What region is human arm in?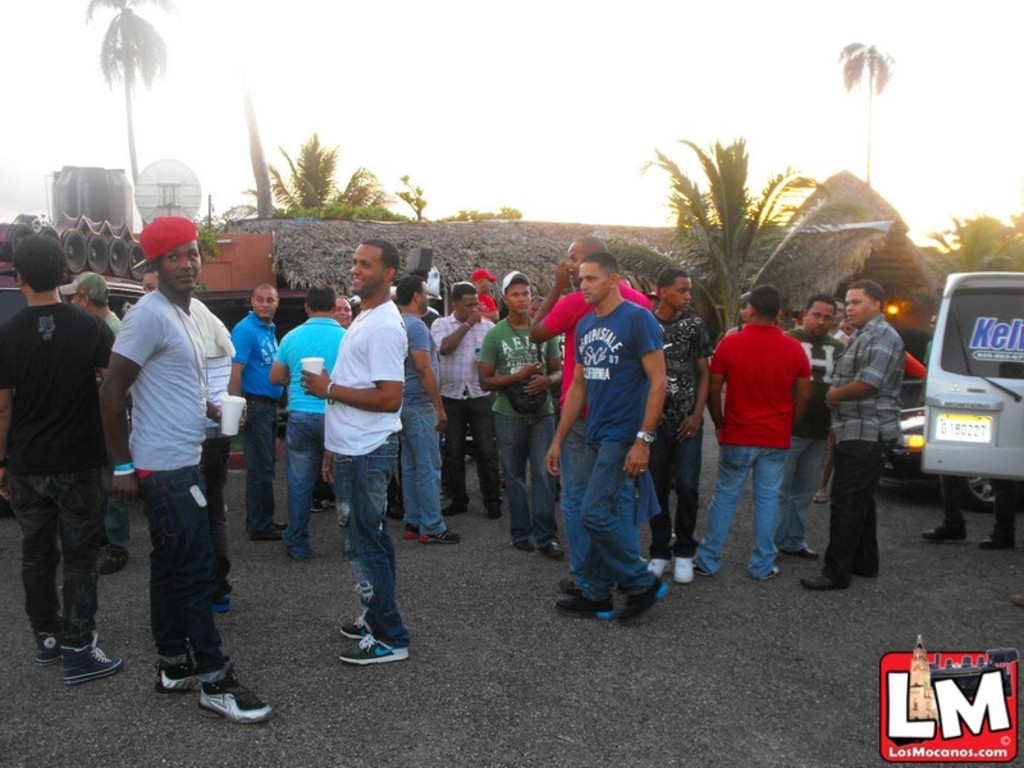
Rect(479, 292, 500, 321).
